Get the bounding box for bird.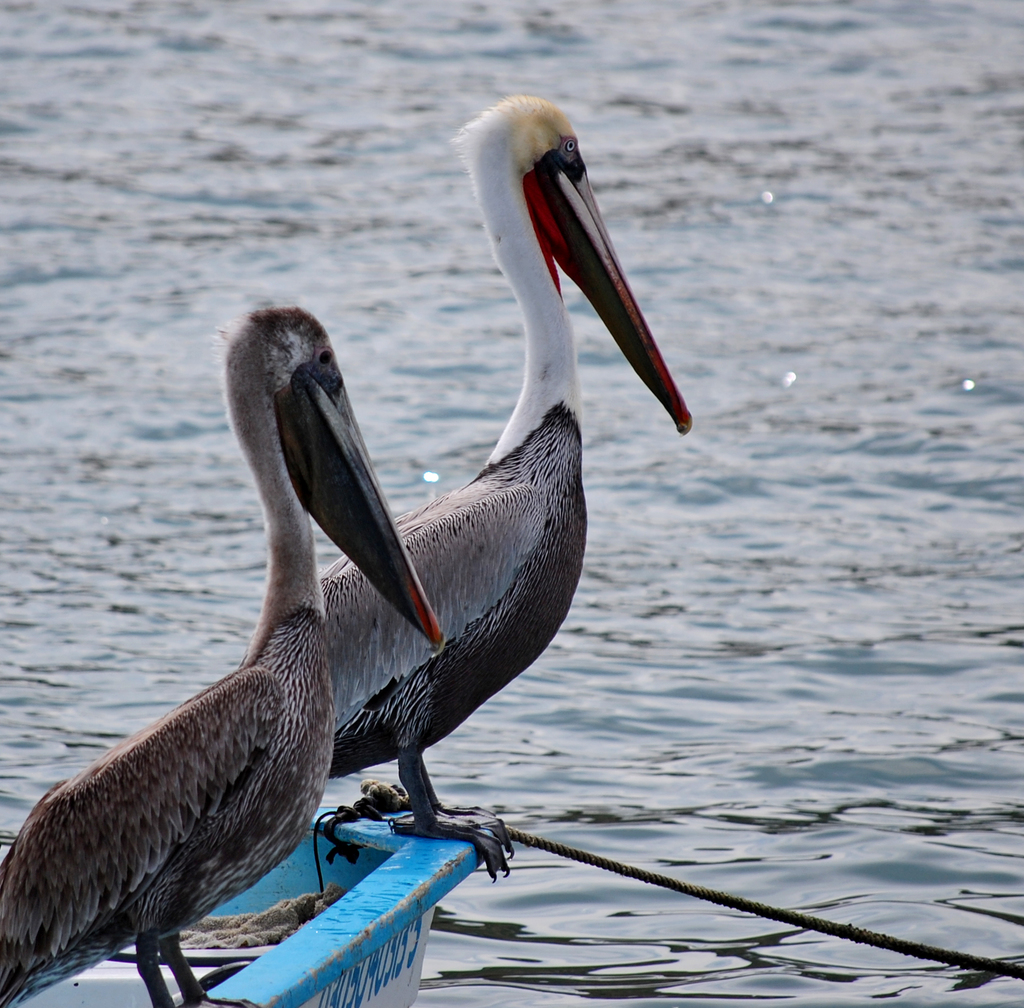
box=[227, 101, 655, 908].
